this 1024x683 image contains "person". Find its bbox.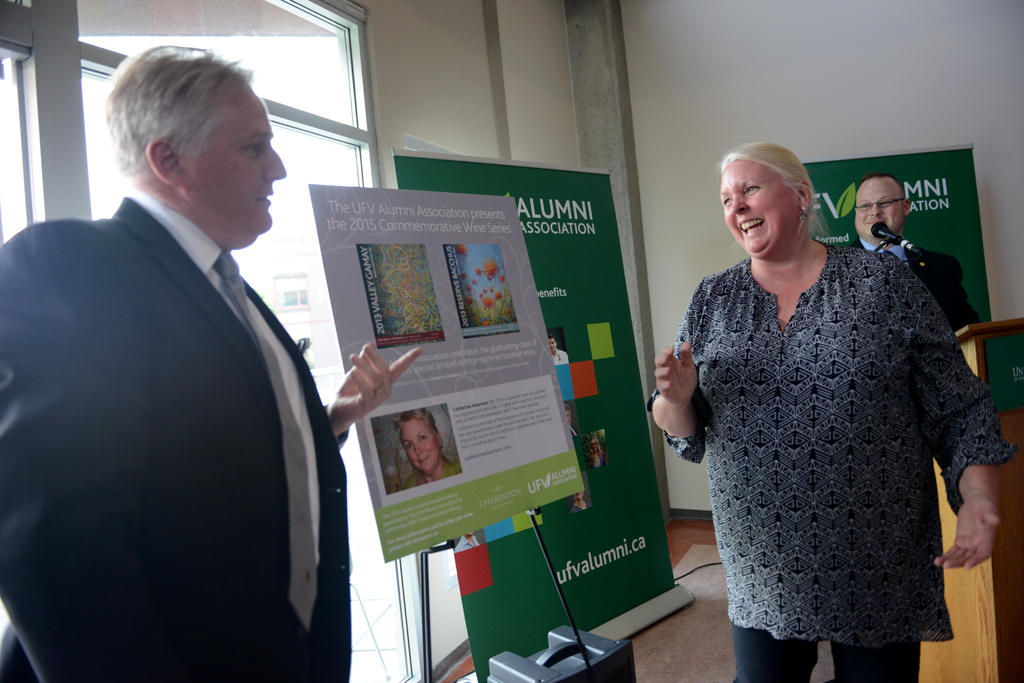
(x1=570, y1=486, x2=593, y2=517).
